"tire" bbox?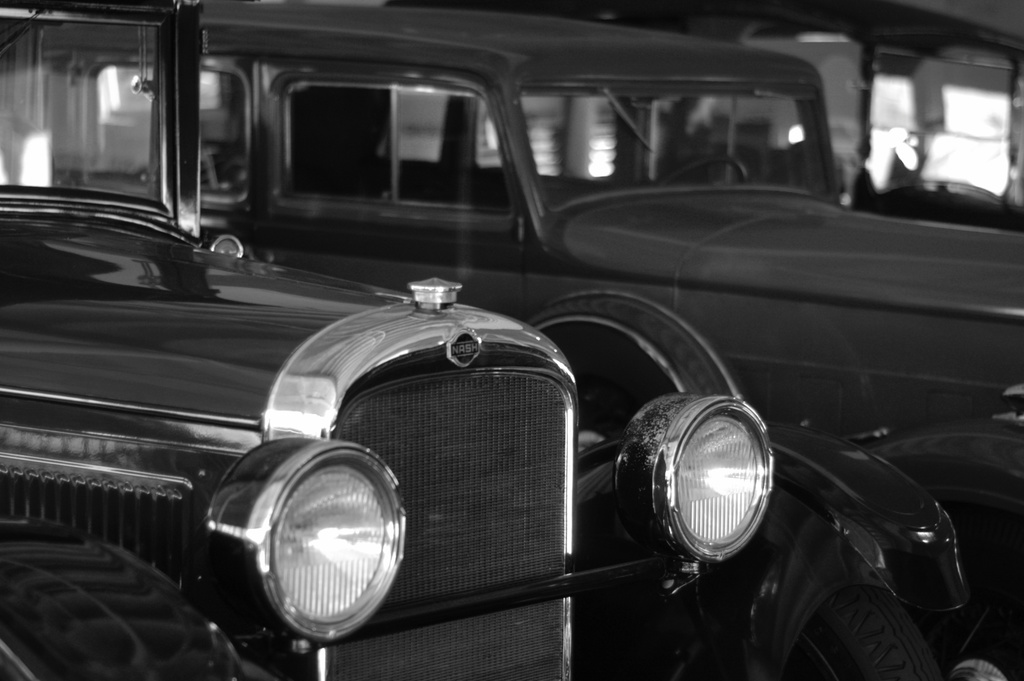
<region>0, 524, 249, 680</region>
